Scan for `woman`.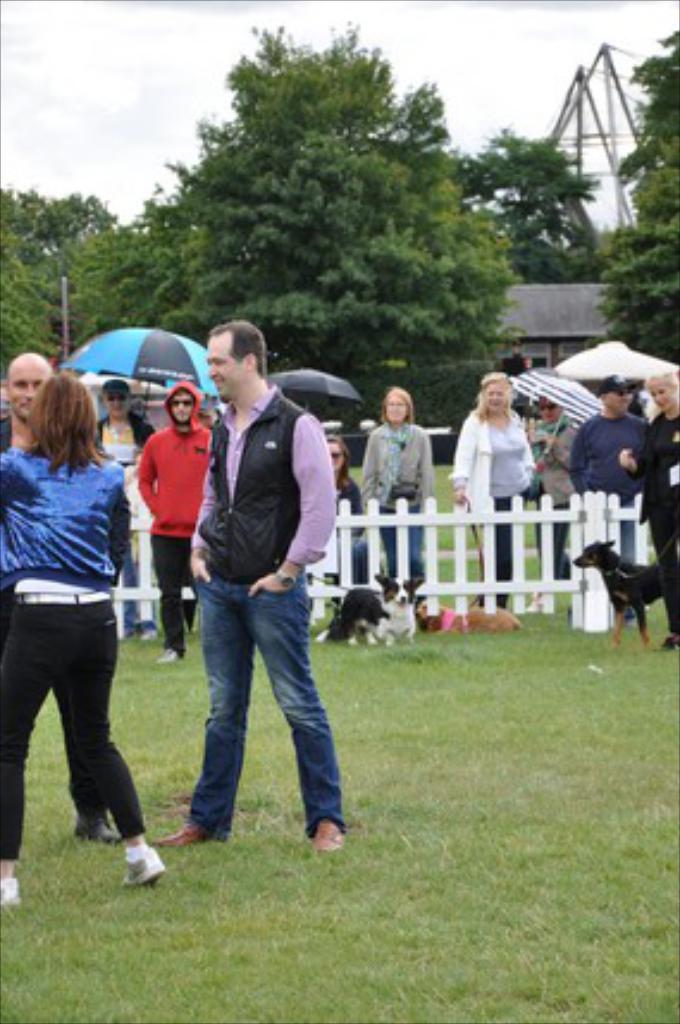
Scan result: box=[5, 346, 153, 888].
